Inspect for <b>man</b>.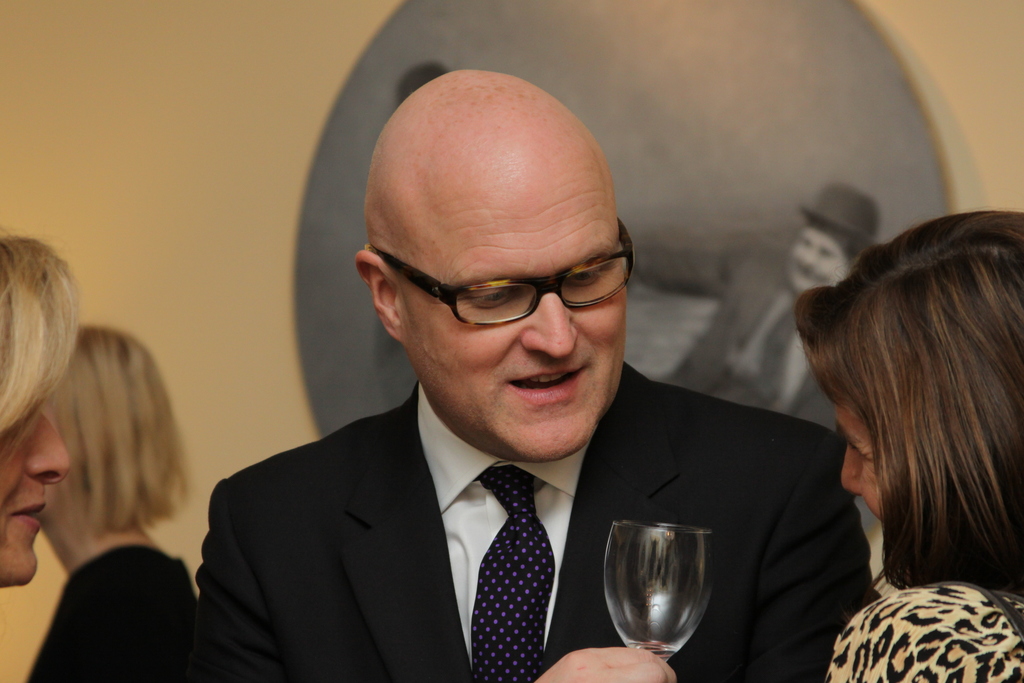
Inspection: box(653, 183, 884, 428).
